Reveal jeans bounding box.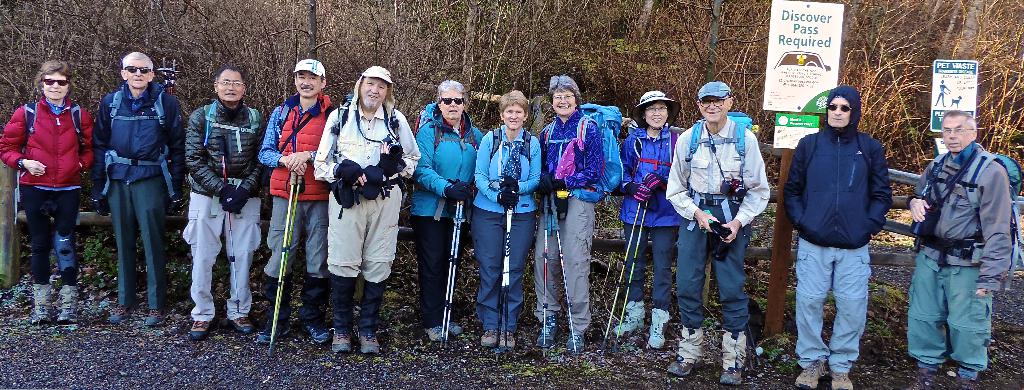
Revealed: x1=474, y1=209, x2=535, y2=331.
